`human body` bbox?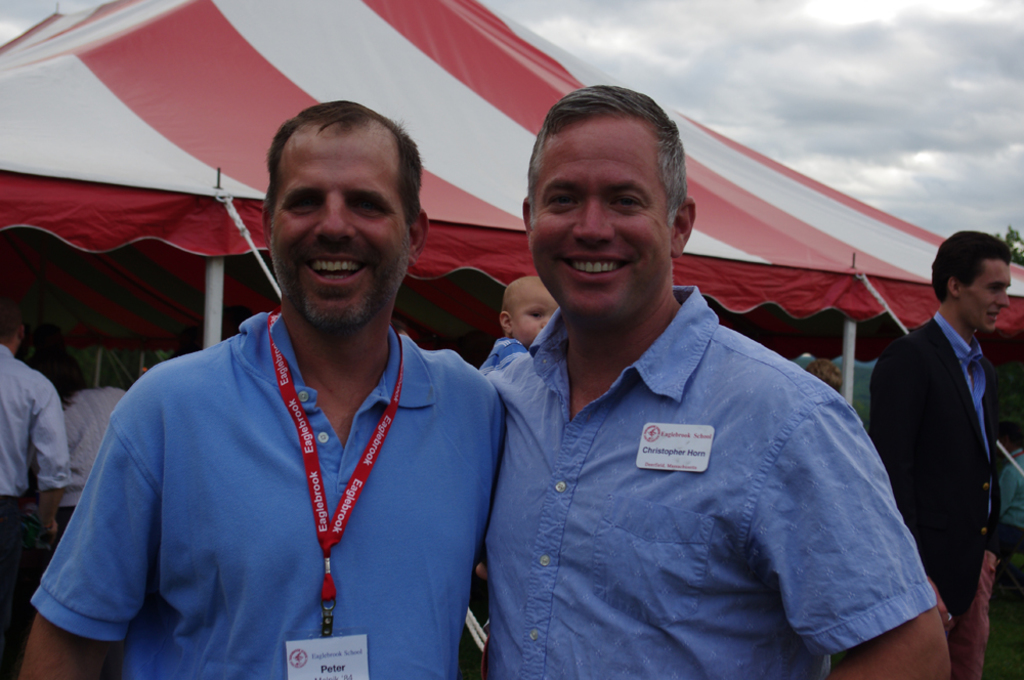
l=53, t=151, r=512, b=679
